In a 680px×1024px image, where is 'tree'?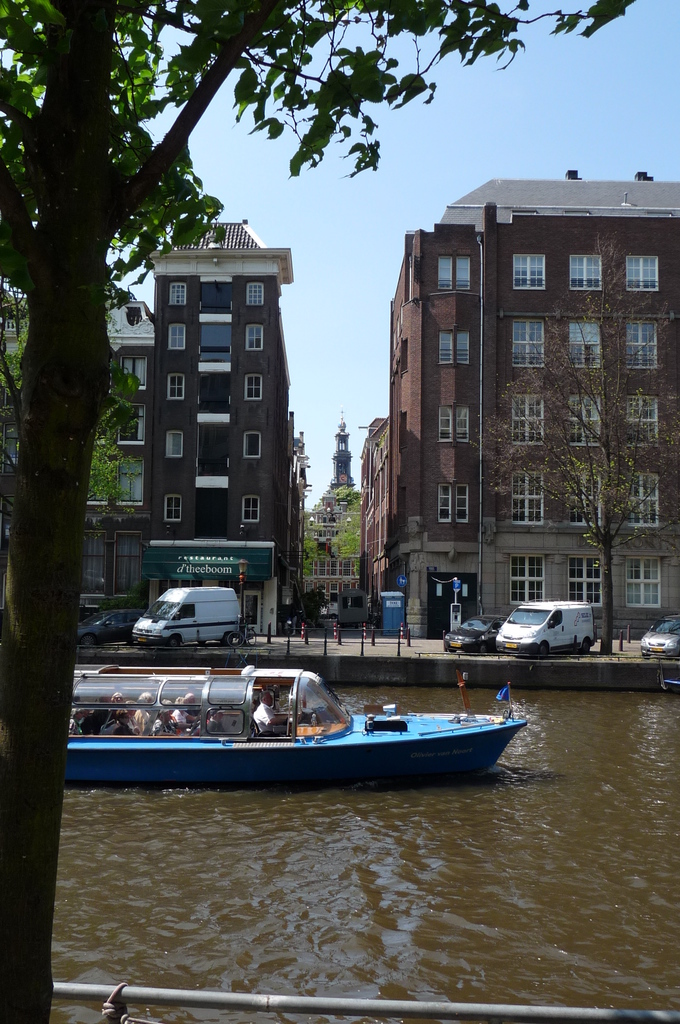
locate(330, 480, 359, 578).
